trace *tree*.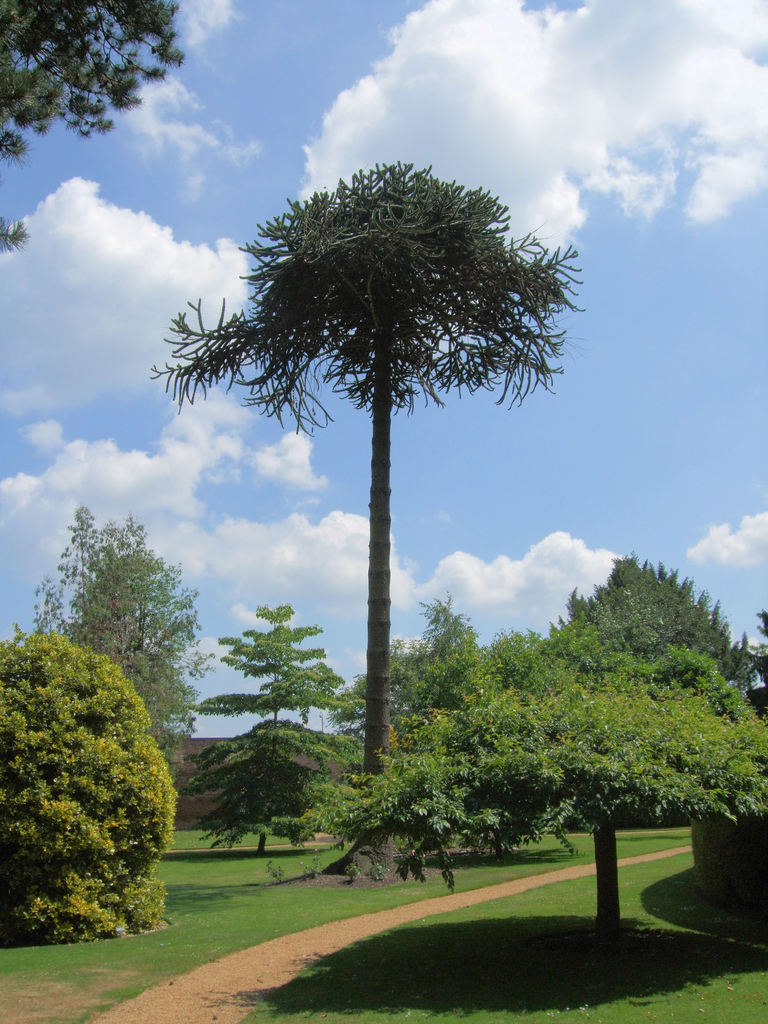
Traced to bbox(153, 89, 582, 844).
